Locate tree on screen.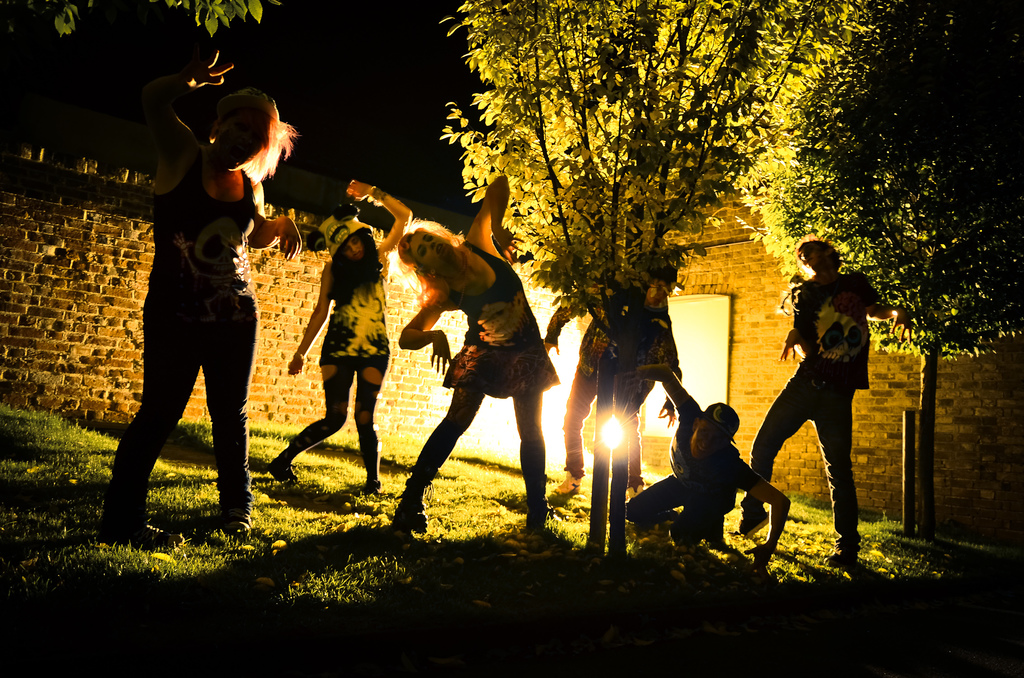
On screen at (439, 0, 866, 575).
